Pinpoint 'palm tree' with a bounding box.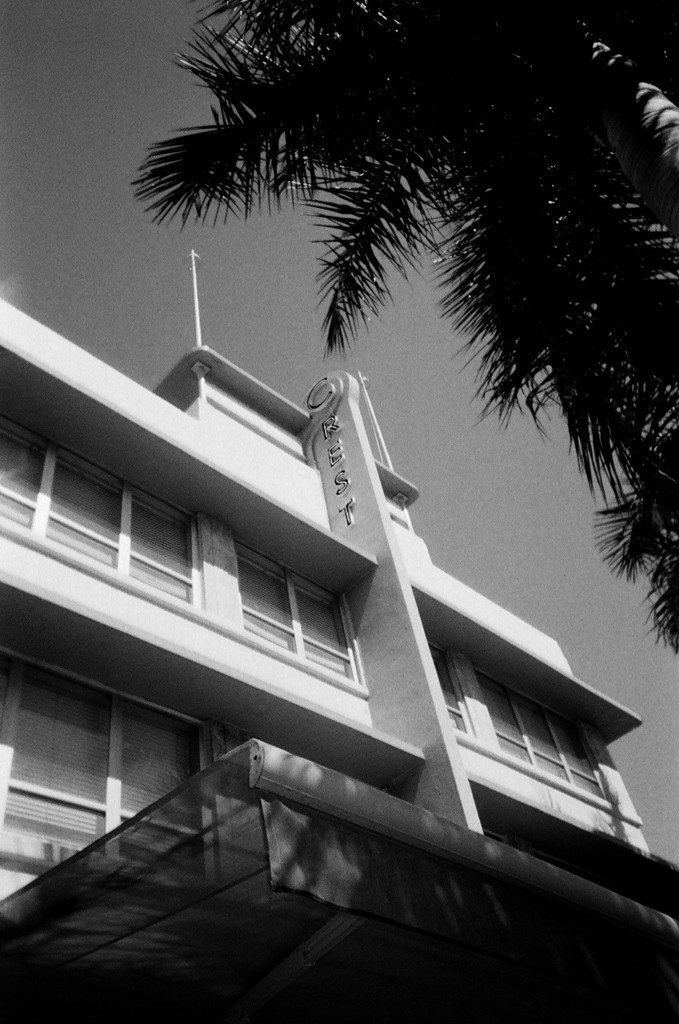
[x1=120, y1=3, x2=678, y2=645].
